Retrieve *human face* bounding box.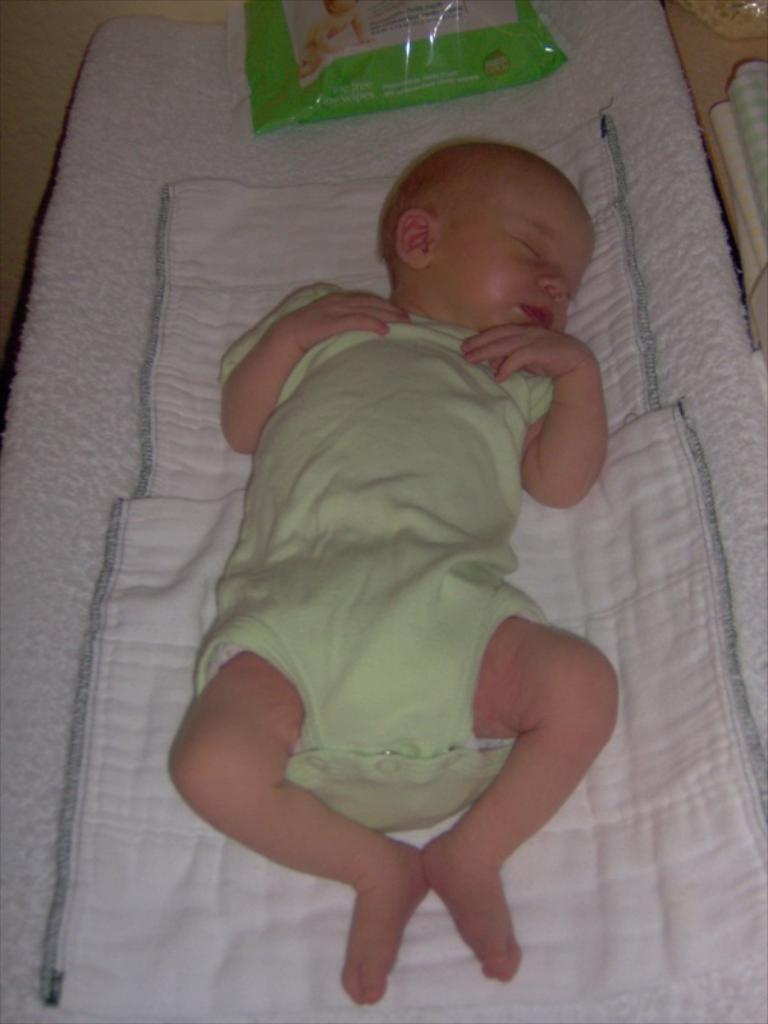
Bounding box: BBox(449, 184, 596, 330).
